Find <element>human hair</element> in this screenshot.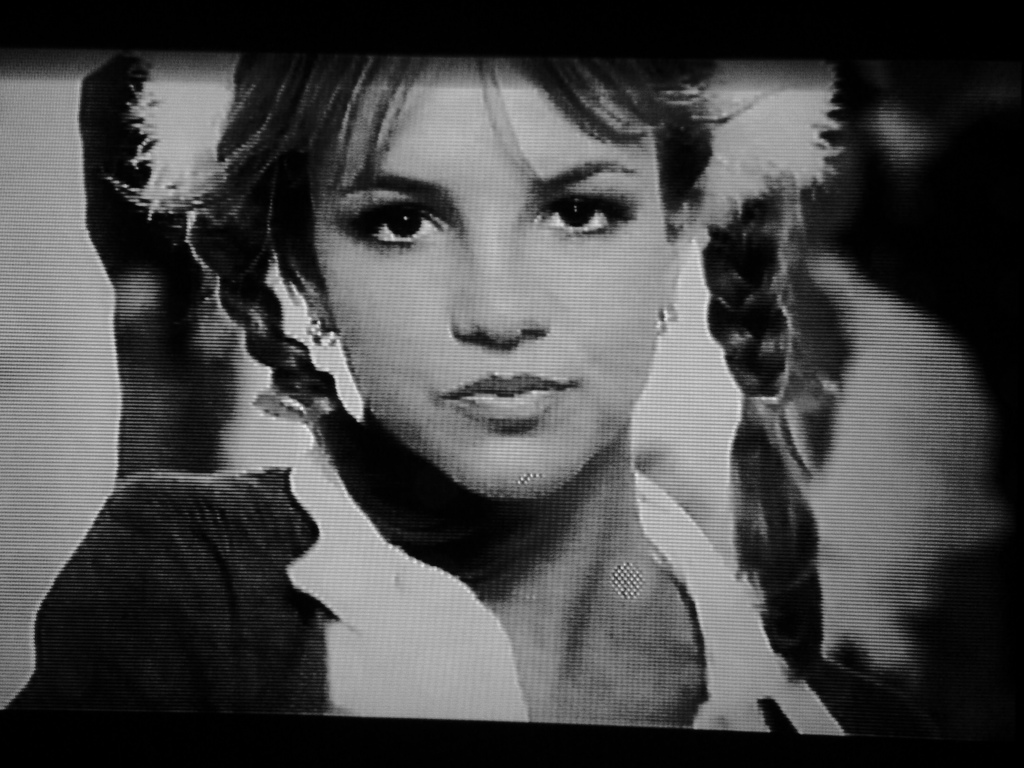
The bounding box for <element>human hair</element> is l=68, t=51, r=874, b=635.
